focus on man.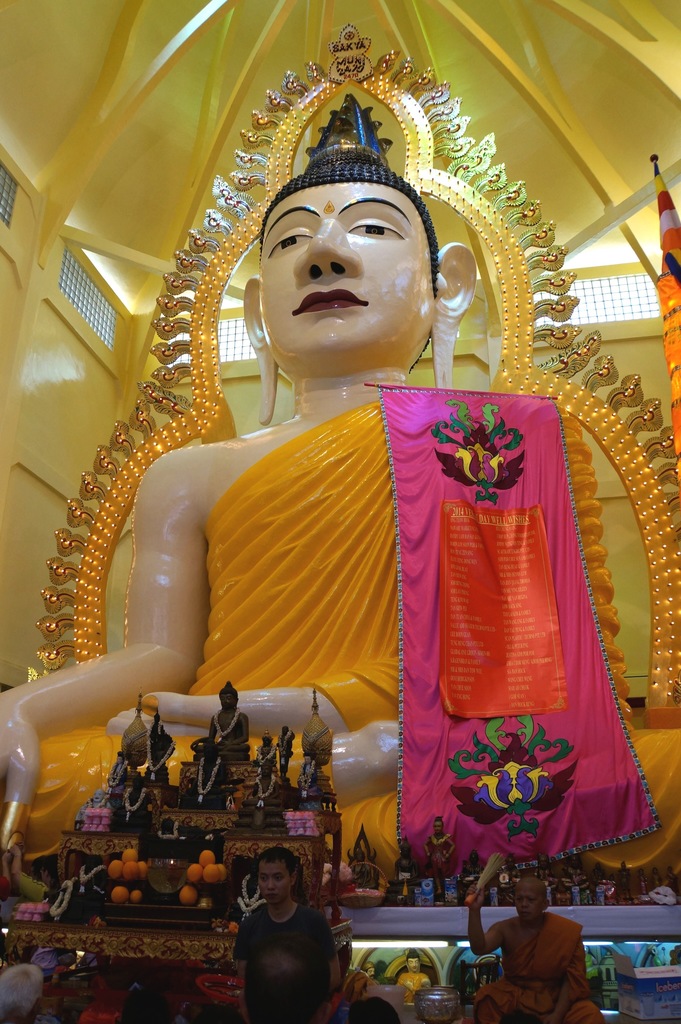
Focused at (191, 683, 254, 767).
